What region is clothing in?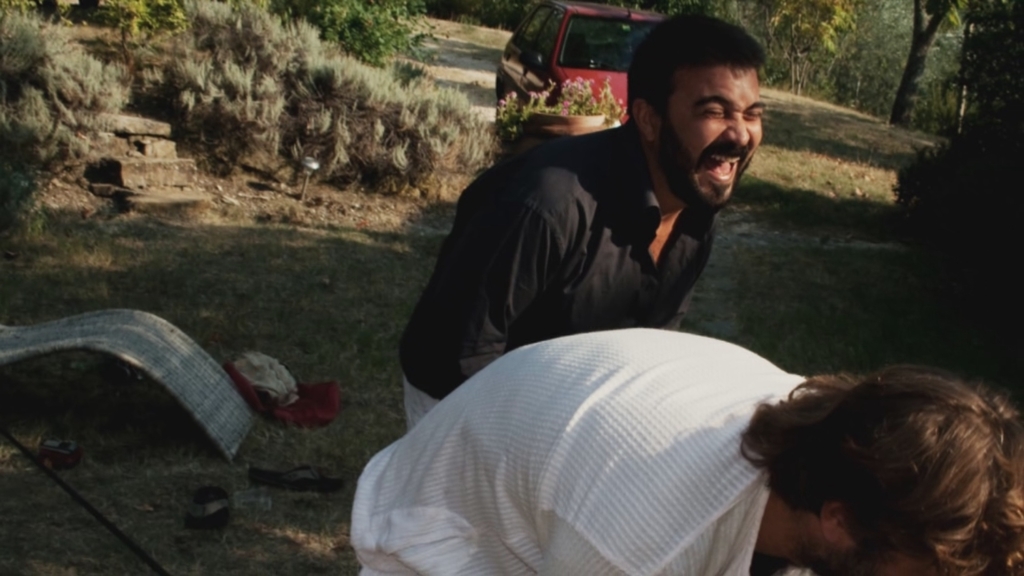
rect(398, 126, 722, 424).
